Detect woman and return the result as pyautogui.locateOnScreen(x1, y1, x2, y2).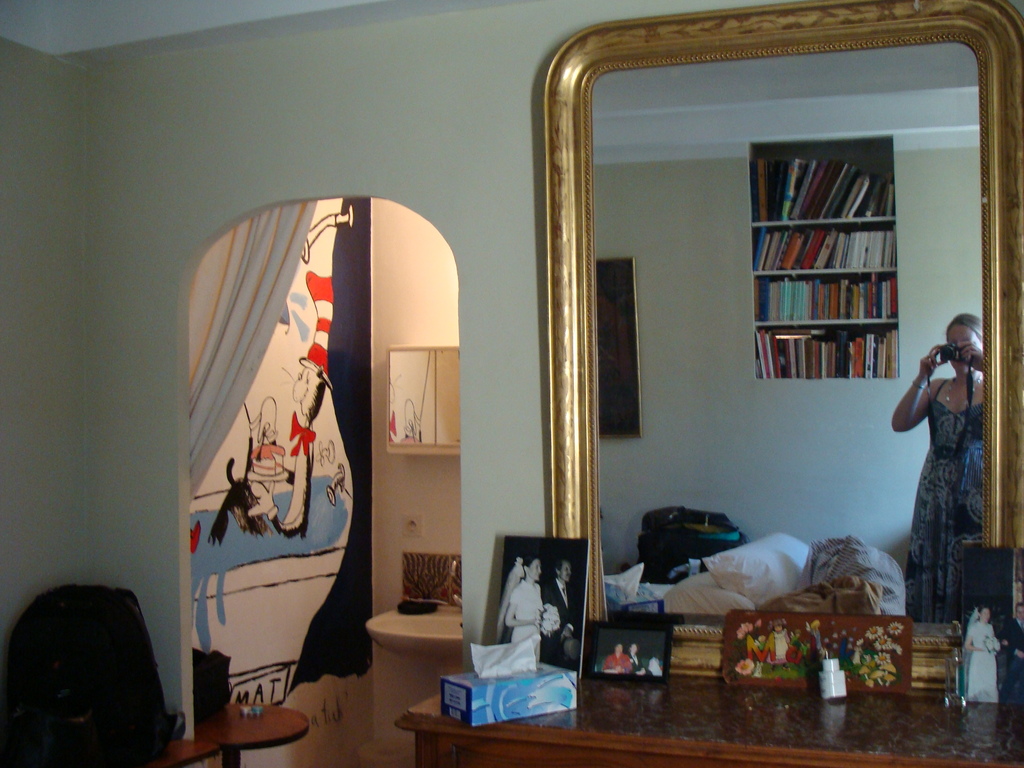
pyautogui.locateOnScreen(900, 279, 998, 642).
